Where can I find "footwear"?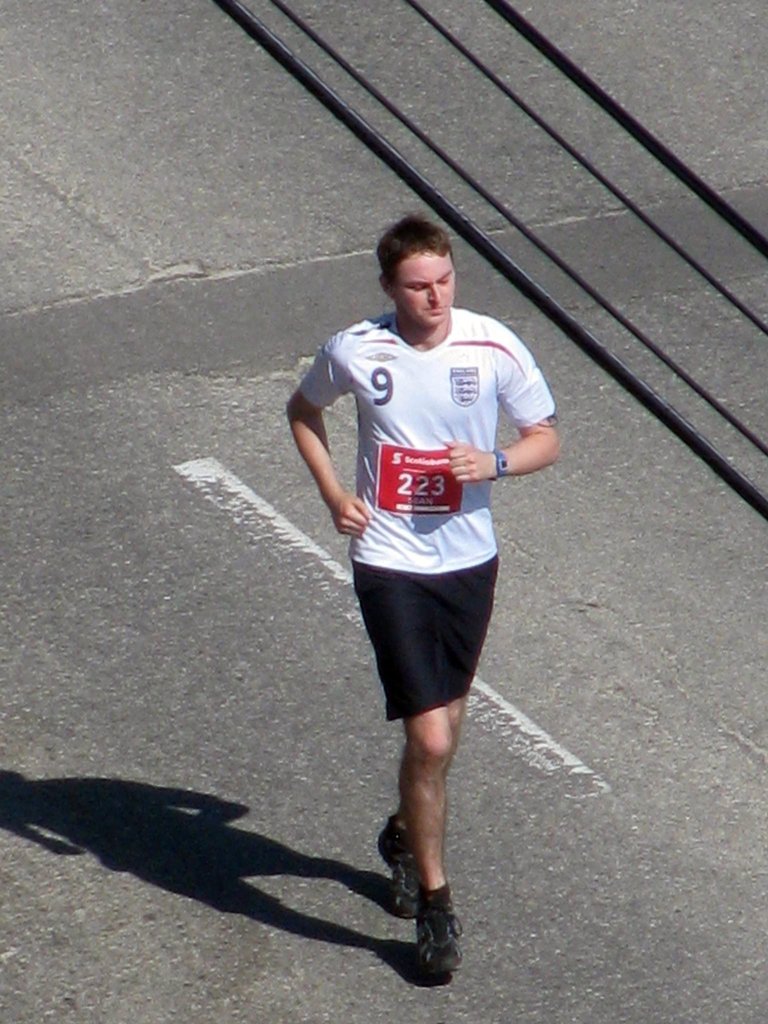
You can find it at pyautogui.locateOnScreen(420, 890, 463, 979).
